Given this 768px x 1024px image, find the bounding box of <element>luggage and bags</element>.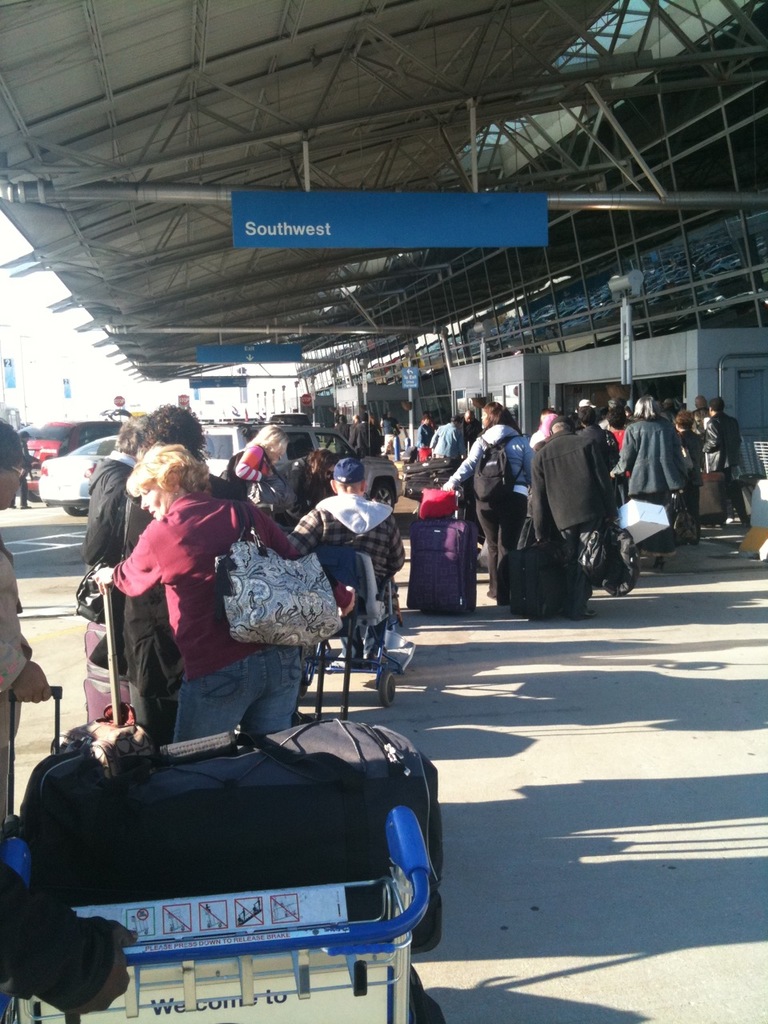
(0,694,74,962).
